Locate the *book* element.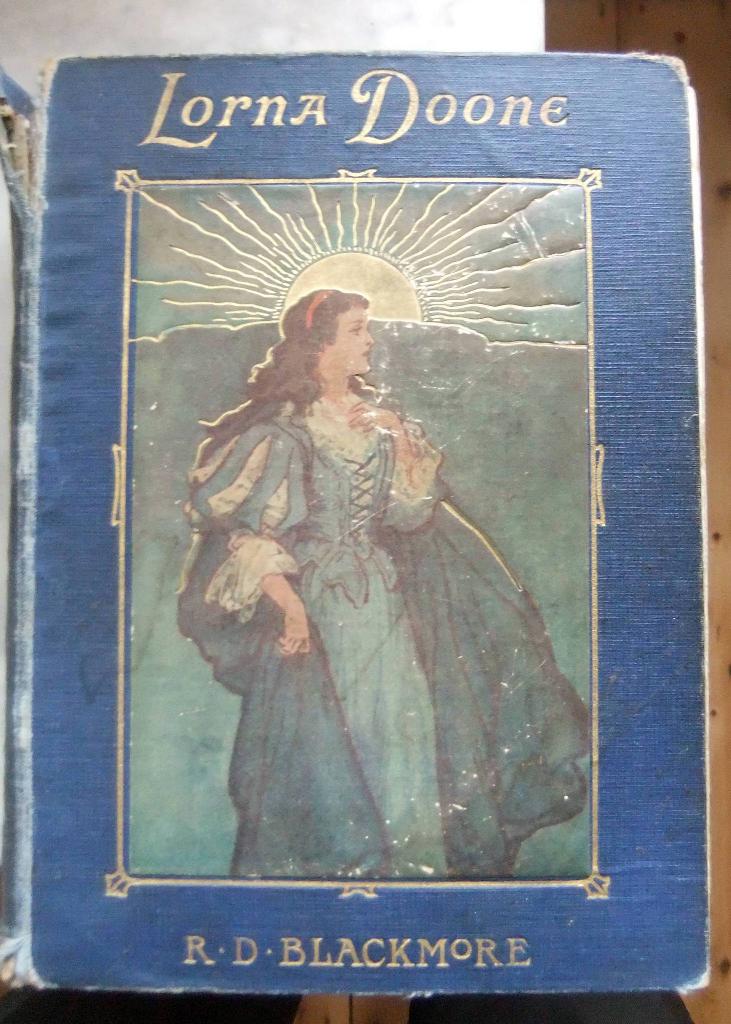
Element bbox: x1=12, y1=55, x2=711, y2=996.
